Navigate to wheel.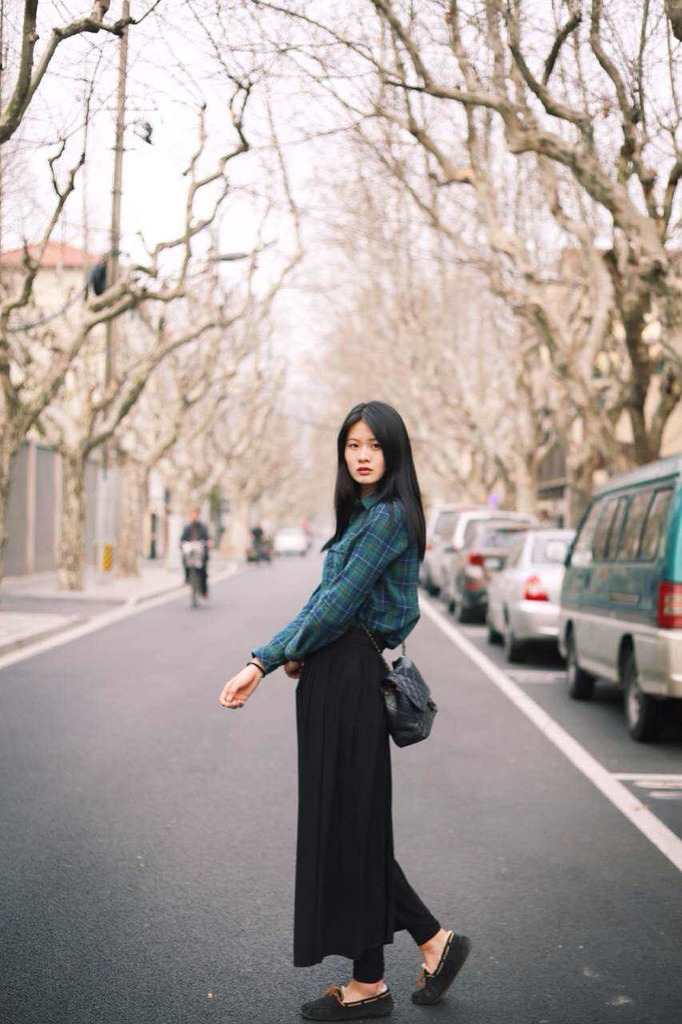
Navigation target: <region>447, 593, 459, 614</region>.
